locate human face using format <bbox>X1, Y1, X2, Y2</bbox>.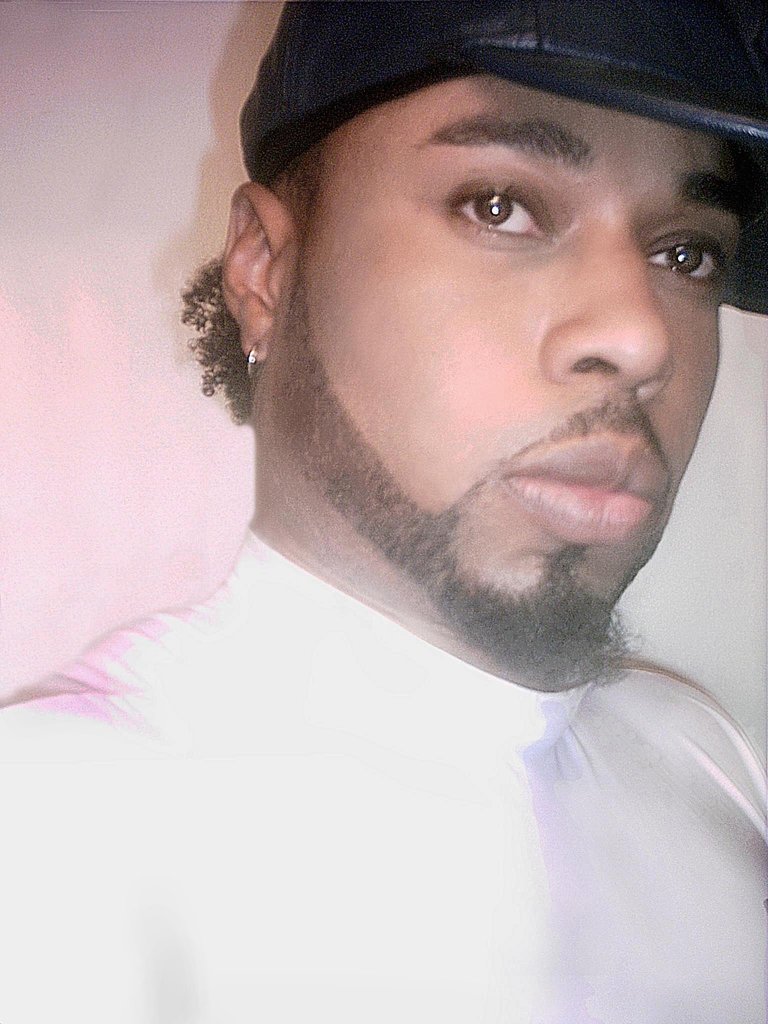
<bbox>279, 73, 749, 682</bbox>.
